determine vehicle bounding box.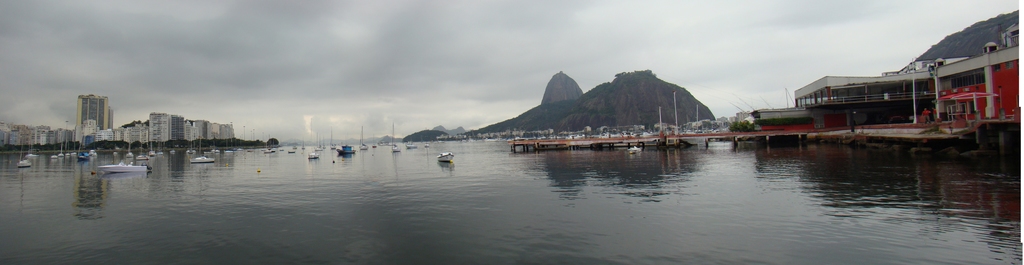
Determined: rect(79, 153, 93, 162).
